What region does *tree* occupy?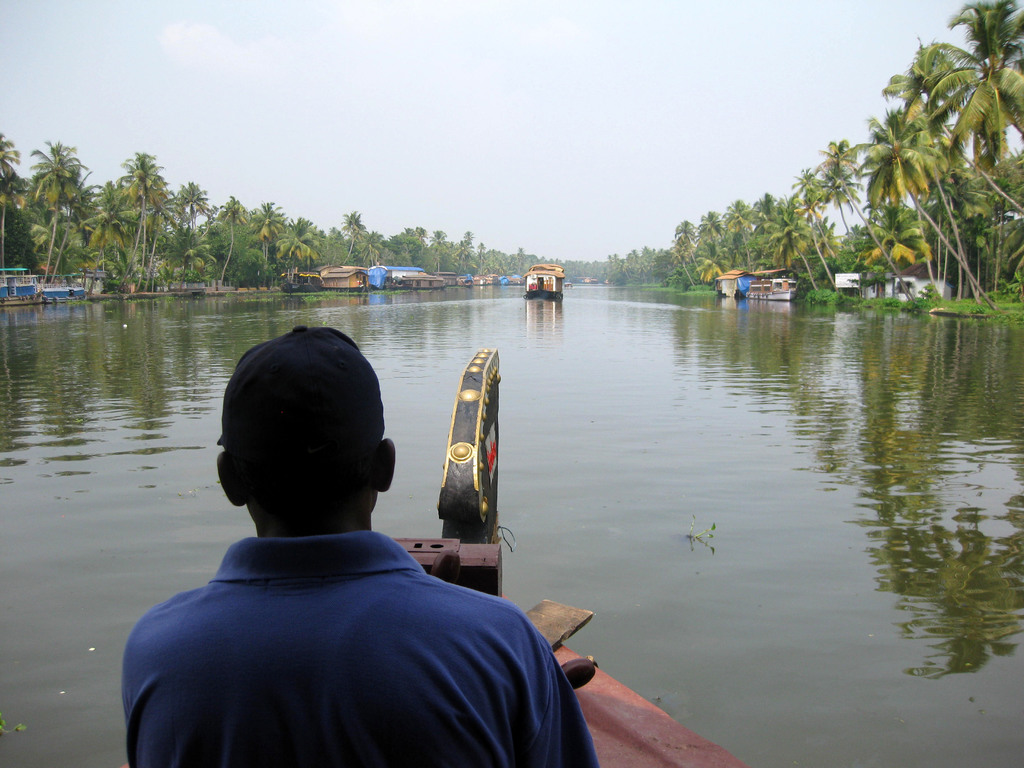
x1=140, y1=172, x2=173, y2=291.
